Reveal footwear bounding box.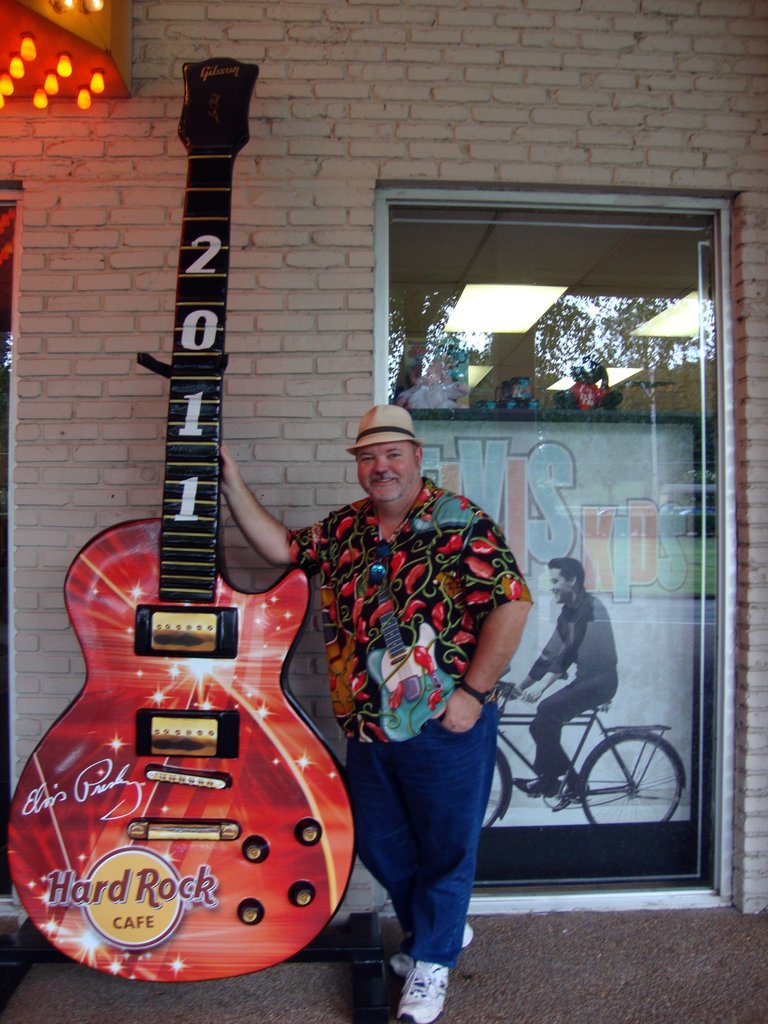
Revealed: [511,770,557,793].
